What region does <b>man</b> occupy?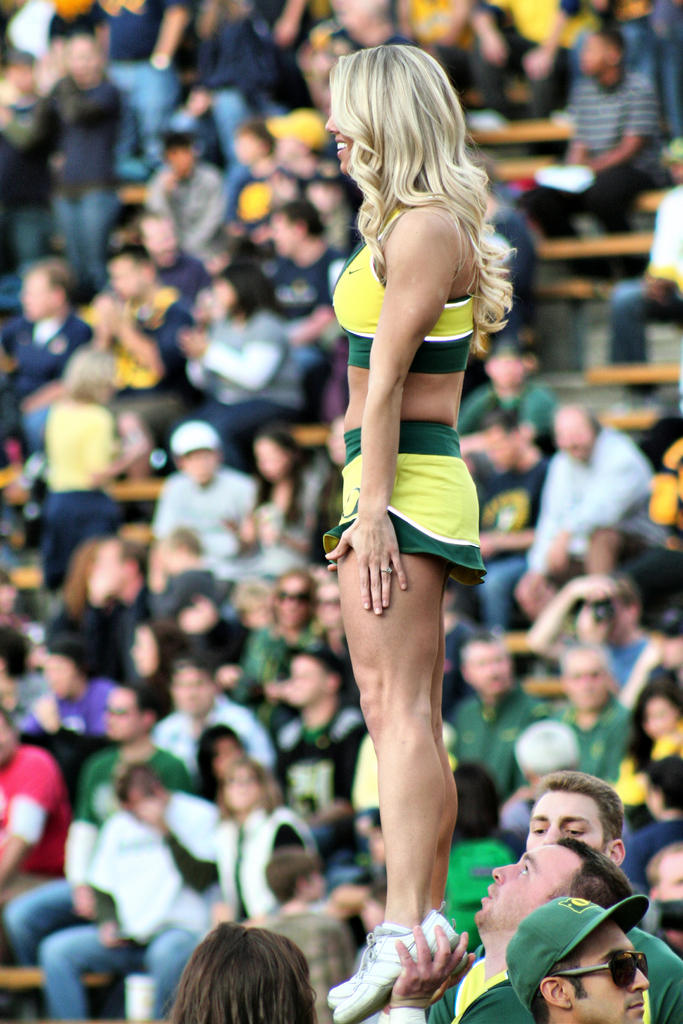
{"x1": 17, "y1": 642, "x2": 115, "y2": 723}.
